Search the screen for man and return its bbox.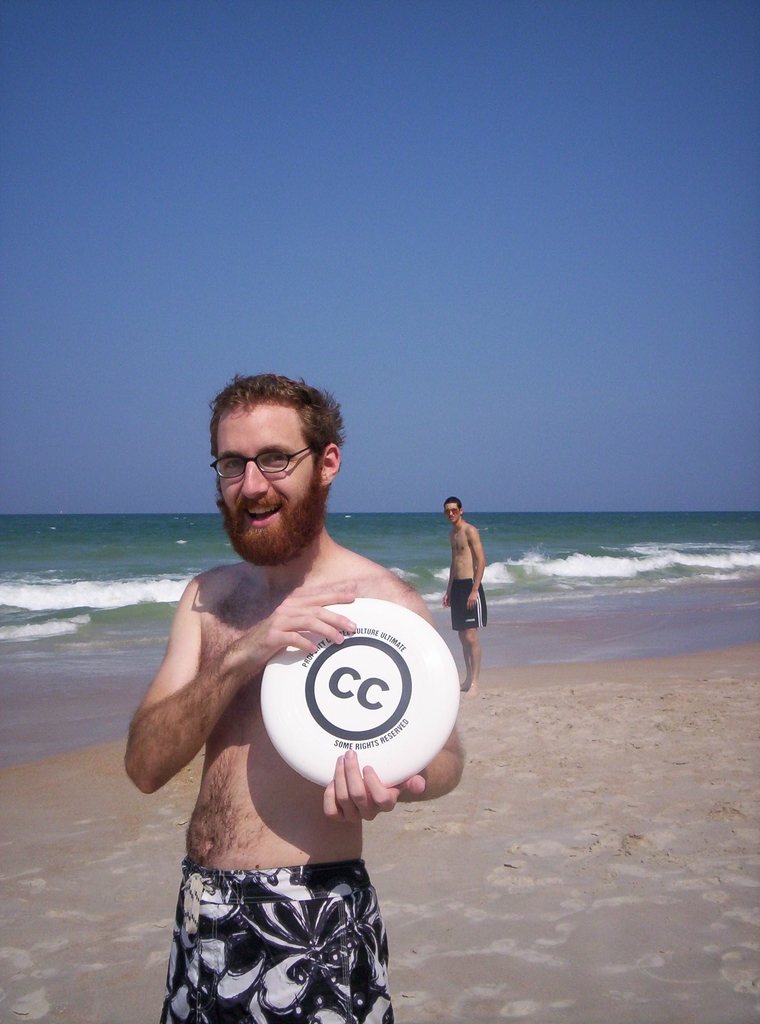
Found: {"left": 441, "top": 488, "right": 501, "bottom": 691}.
